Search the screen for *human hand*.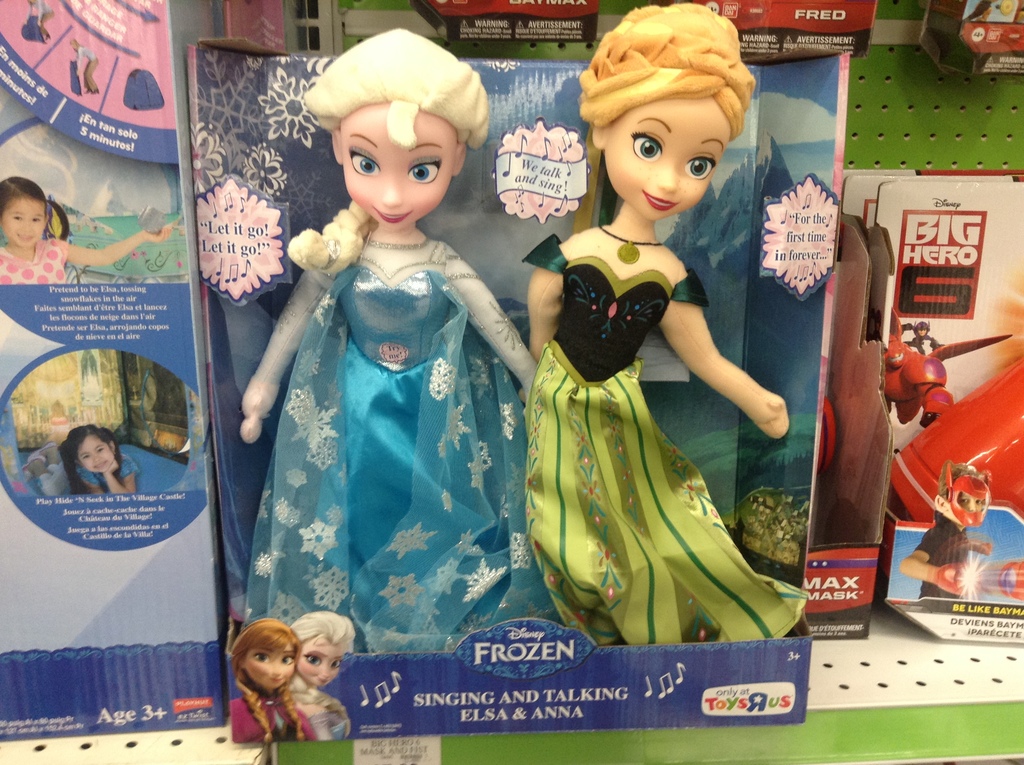
Found at crop(139, 226, 174, 246).
